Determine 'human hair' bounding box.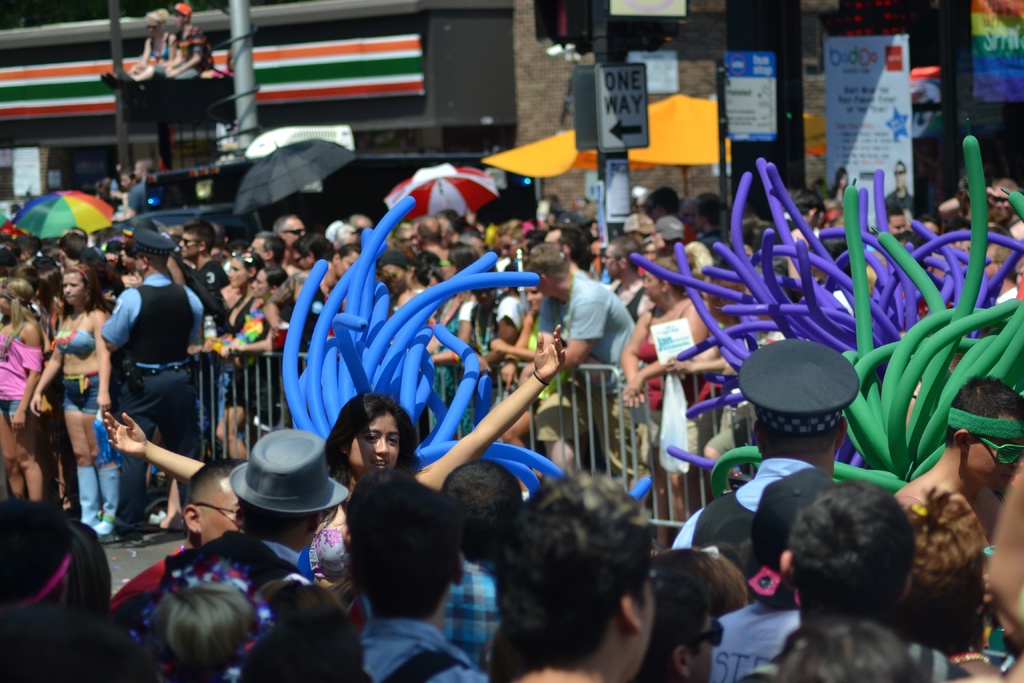
Determined: box=[776, 608, 949, 682].
